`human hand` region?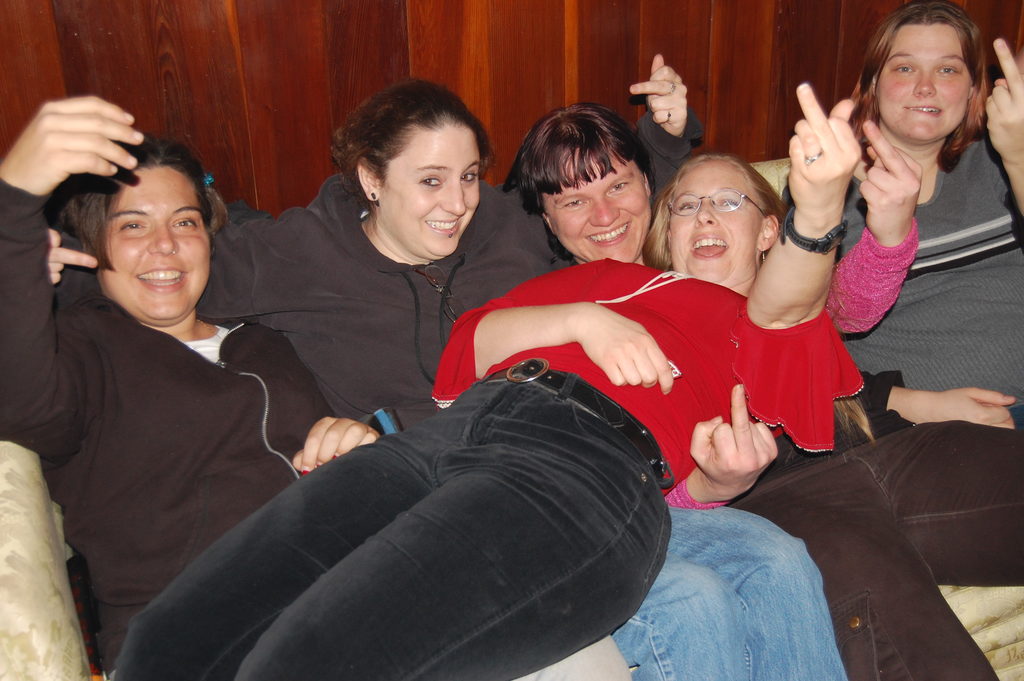
select_region(44, 229, 100, 288)
